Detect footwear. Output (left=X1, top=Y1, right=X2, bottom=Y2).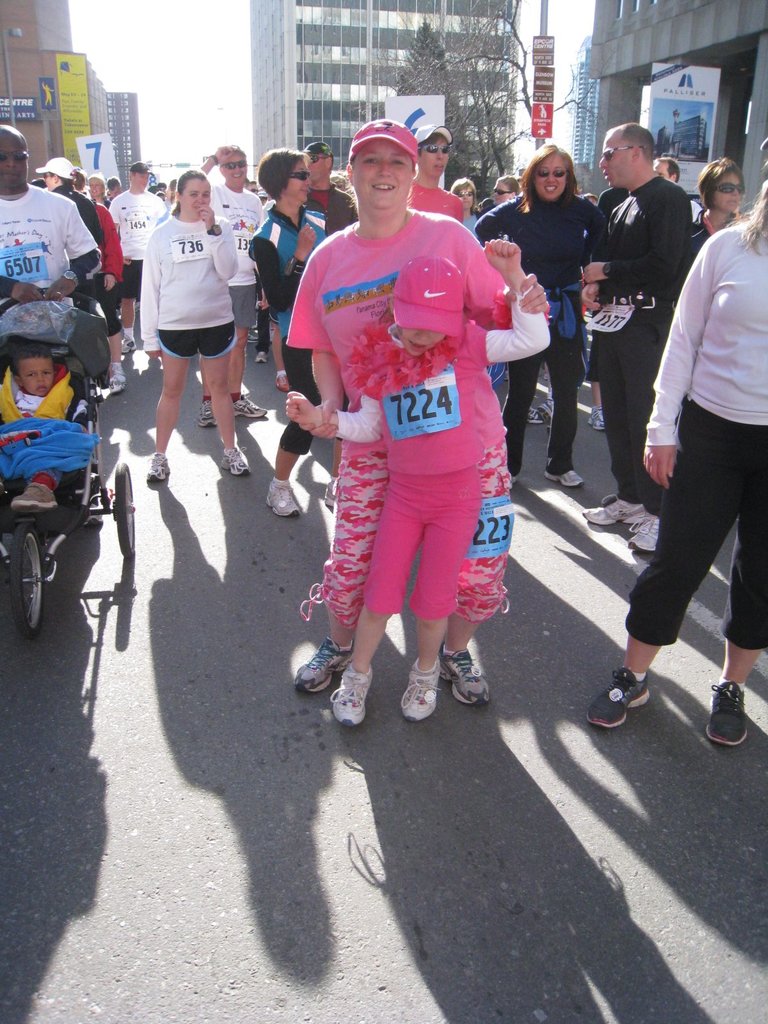
(left=219, top=447, right=249, bottom=476).
